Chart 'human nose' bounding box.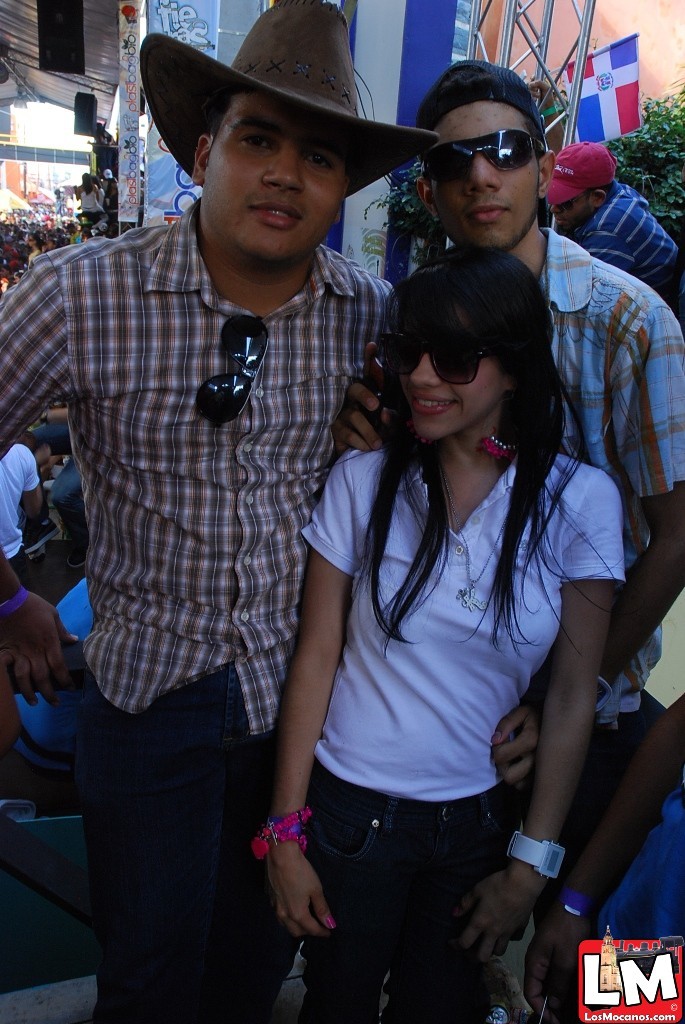
Charted: pyautogui.locateOnScreen(407, 354, 442, 390).
